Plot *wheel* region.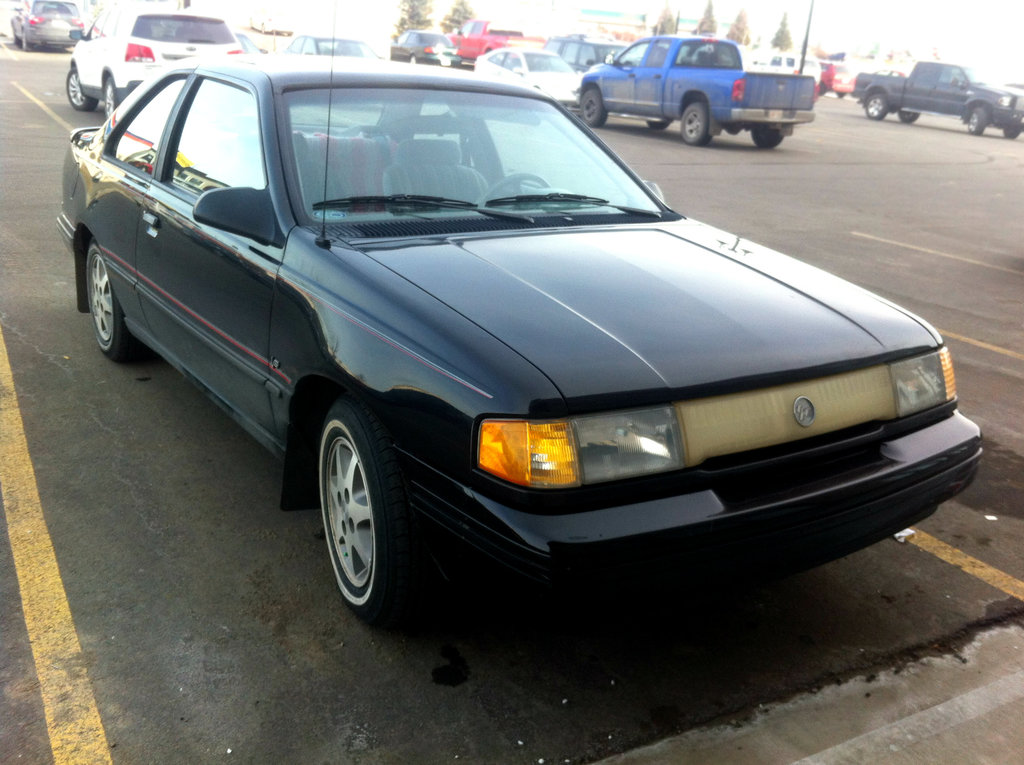
Plotted at left=581, top=89, right=606, bottom=126.
